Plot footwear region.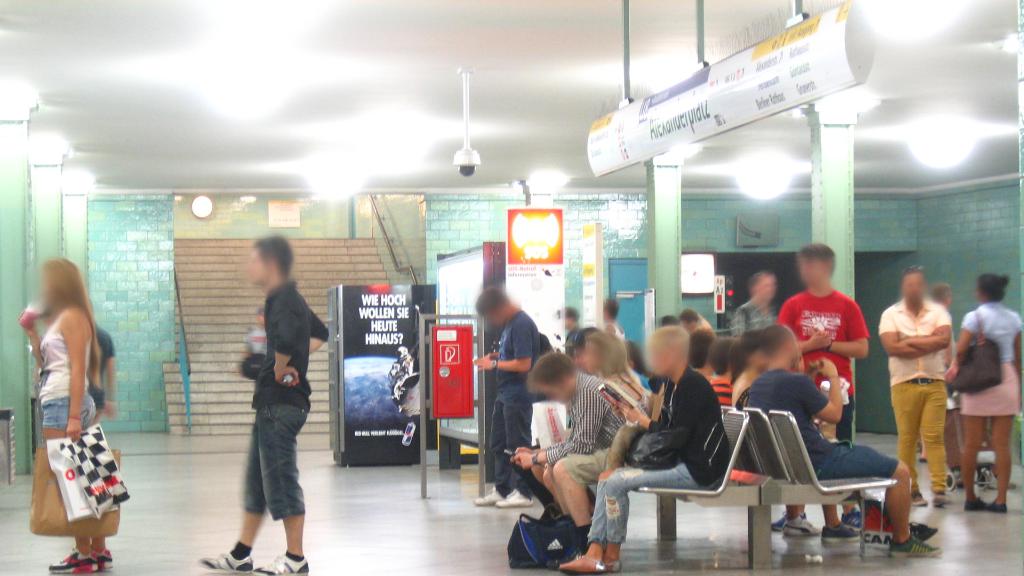
Plotted at crop(91, 547, 113, 566).
